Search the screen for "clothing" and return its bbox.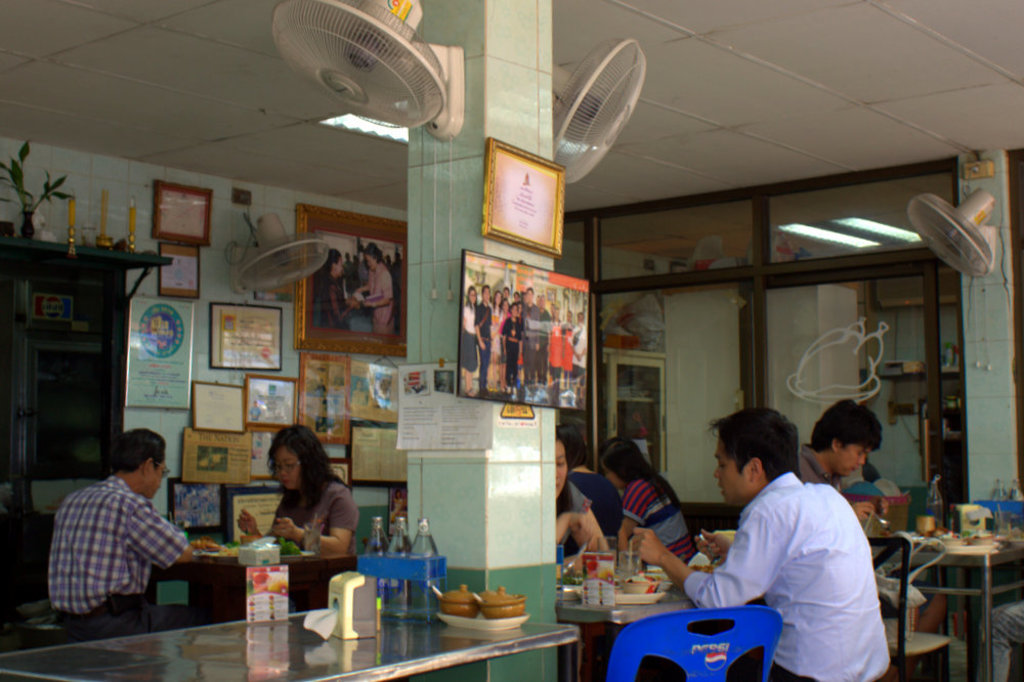
Found: (787, 444, 828, 491).
